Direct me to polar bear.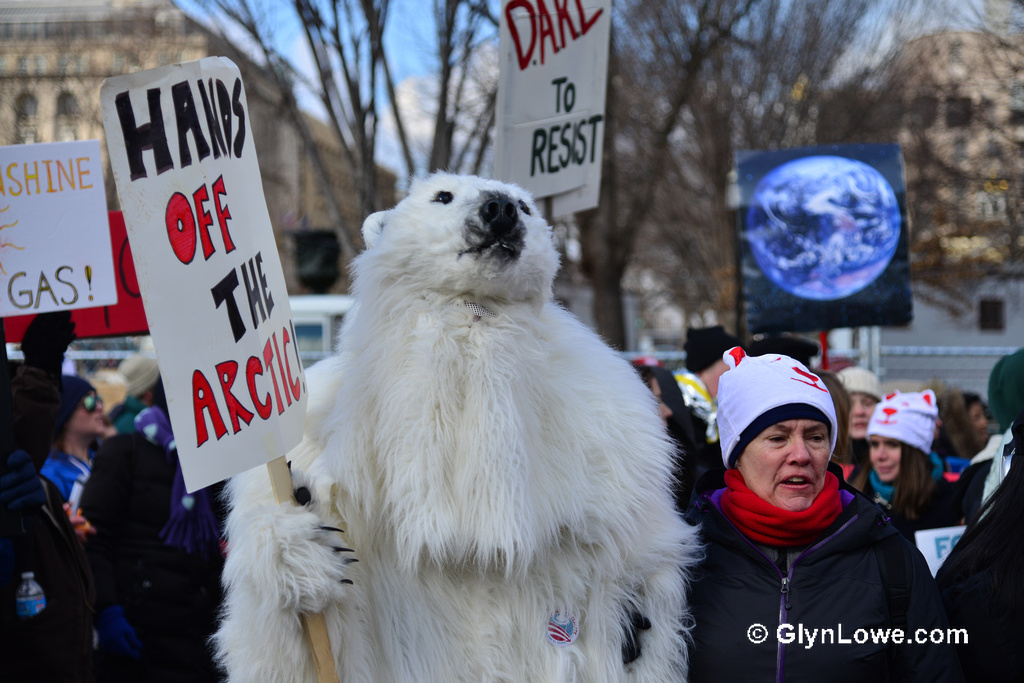
Direction: bbox=[207, 177, 698, 682].
